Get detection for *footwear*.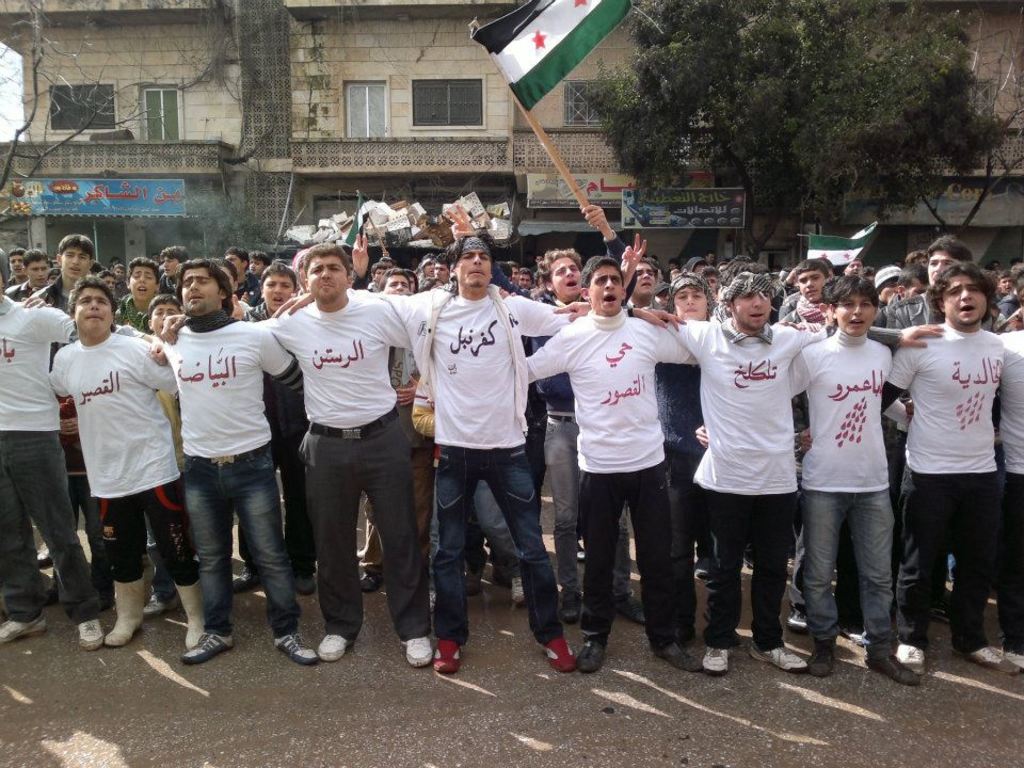
Detection: [297,573,313,595].
